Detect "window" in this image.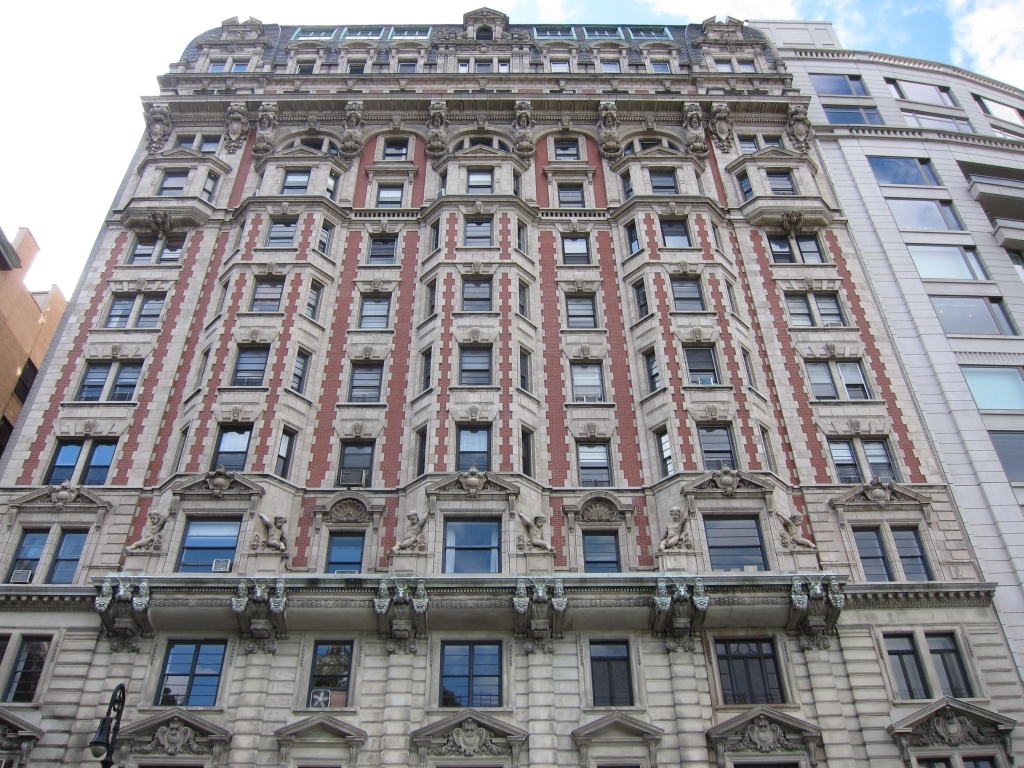
Detection: [48,530,87,586].
